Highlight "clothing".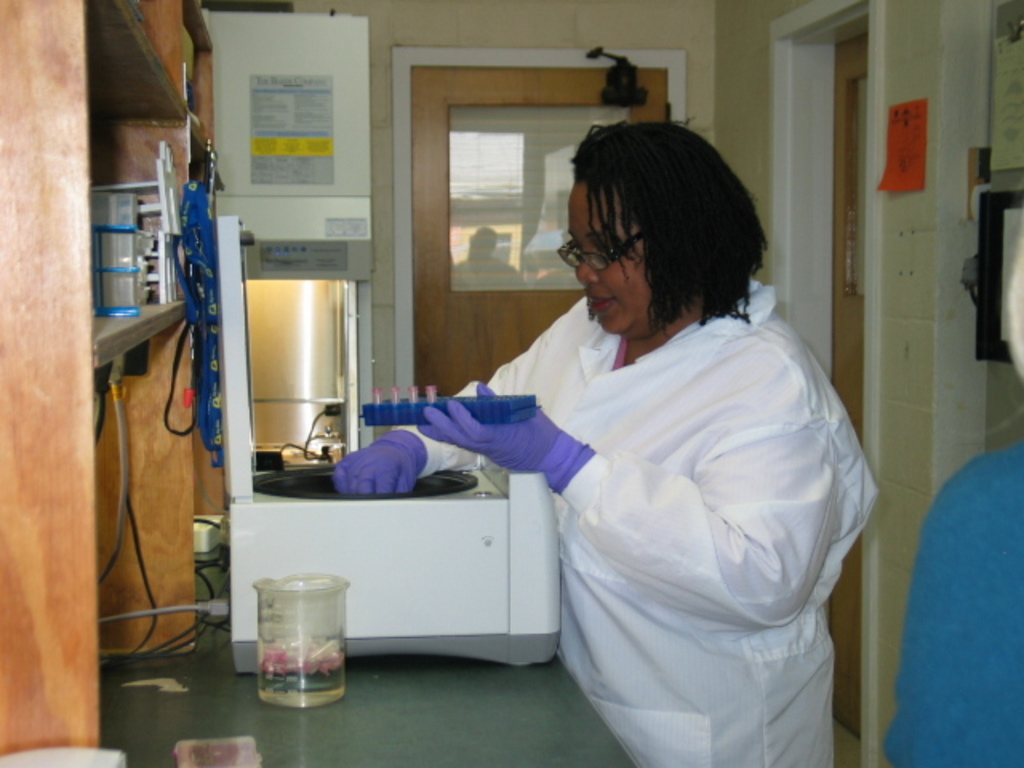
Highlighted region: detection(392, 293, 888, 766).
